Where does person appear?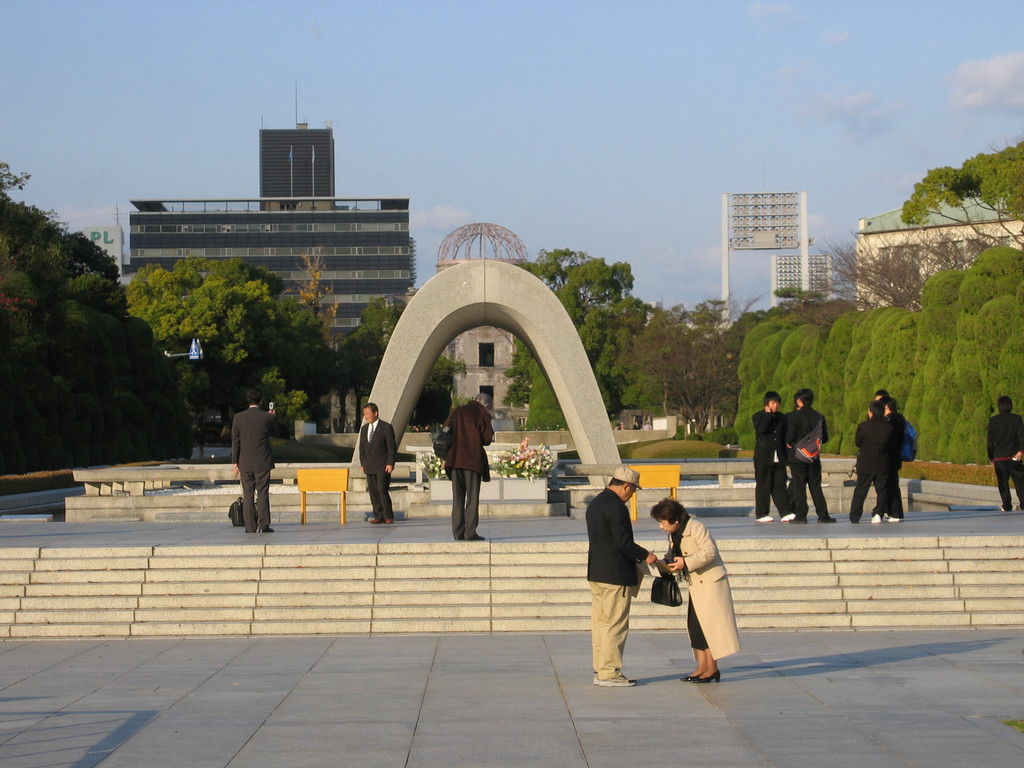
Appears at rect(438, 392, 496, 547).
